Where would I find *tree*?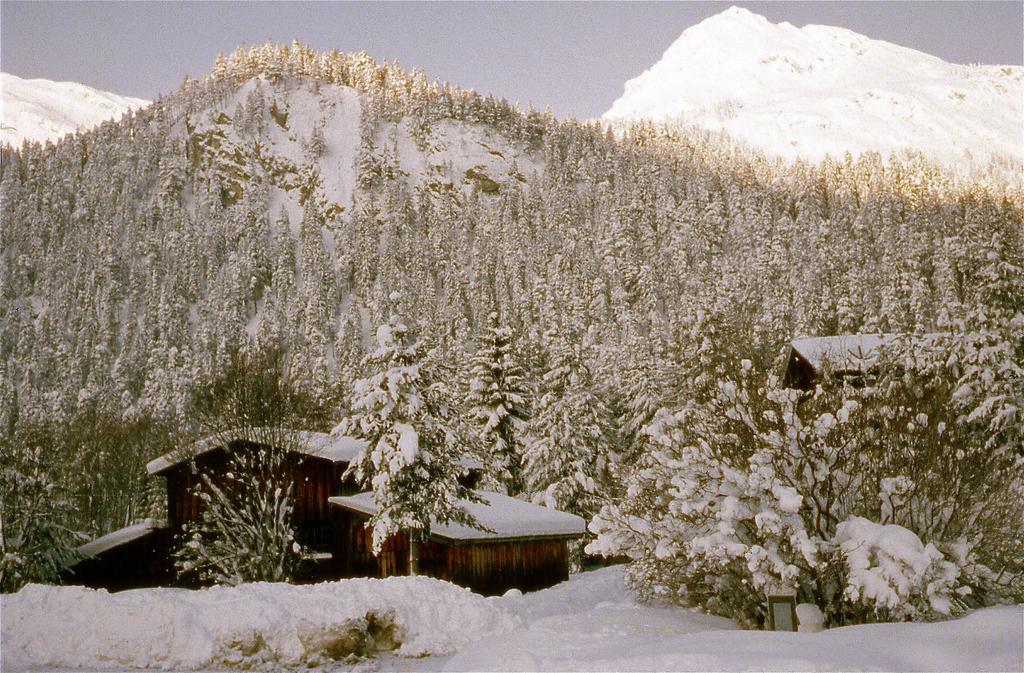
At (740,358,915,520).
